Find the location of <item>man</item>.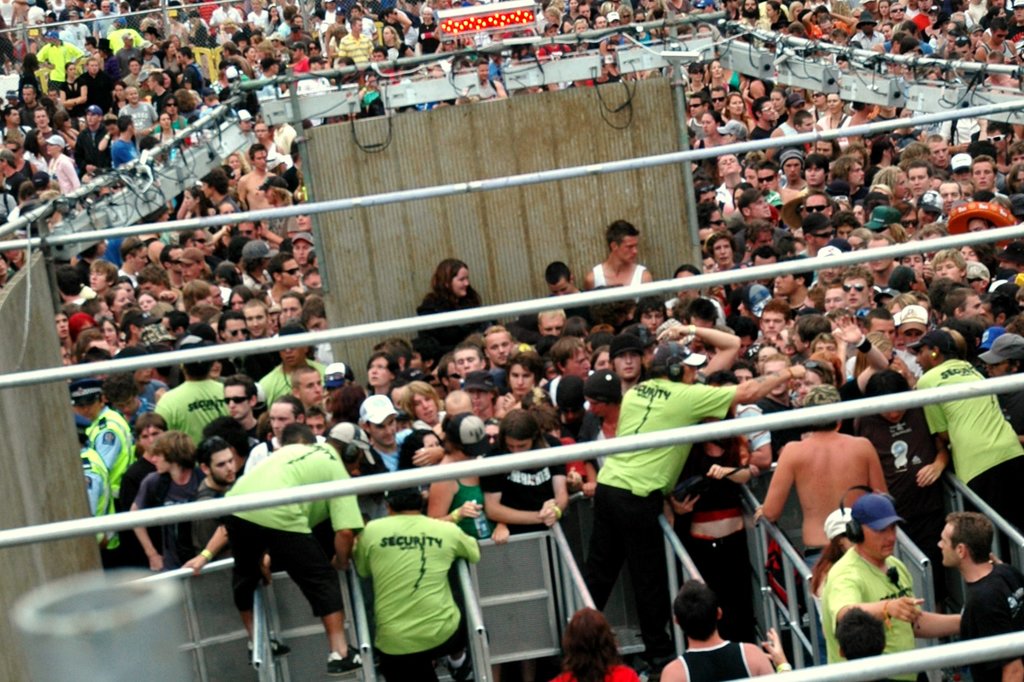
Location: l=662, t=575, r=792, b=681.
